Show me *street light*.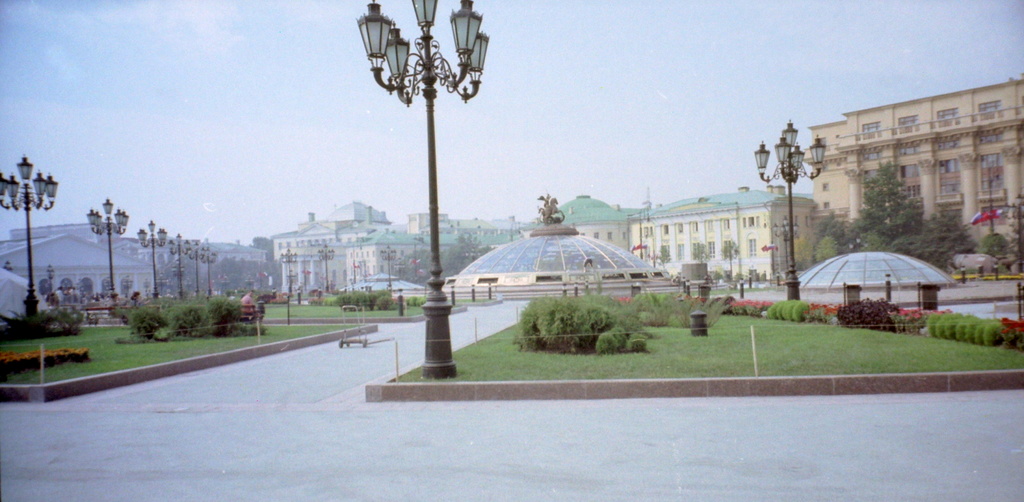
*street light* is here: detection(351, 233, 367, 286).
